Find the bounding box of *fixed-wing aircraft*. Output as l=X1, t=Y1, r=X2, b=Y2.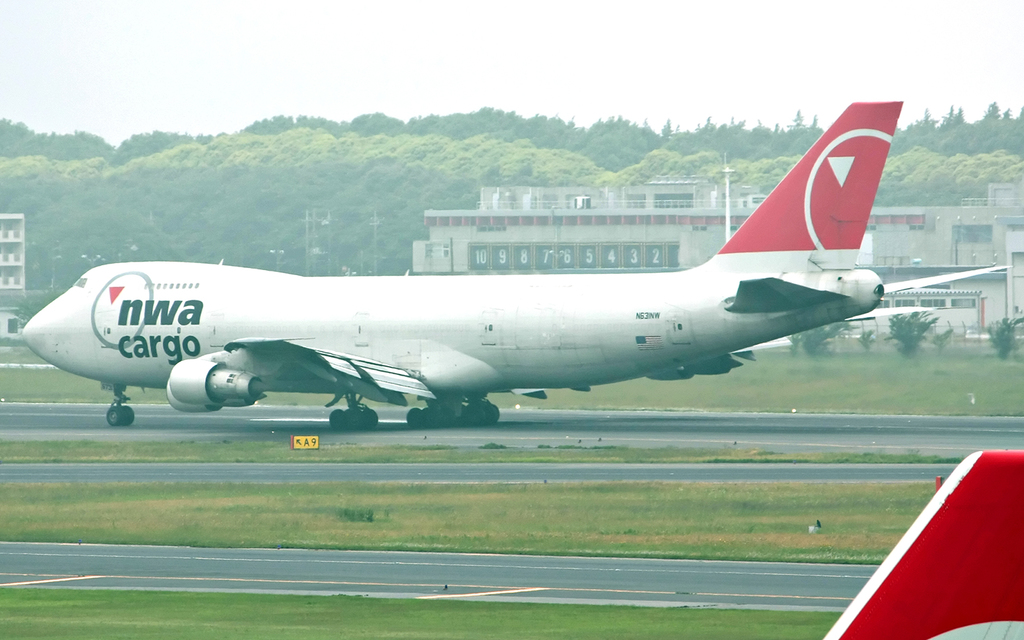
l=819, t=452, r=1023, b=639.
